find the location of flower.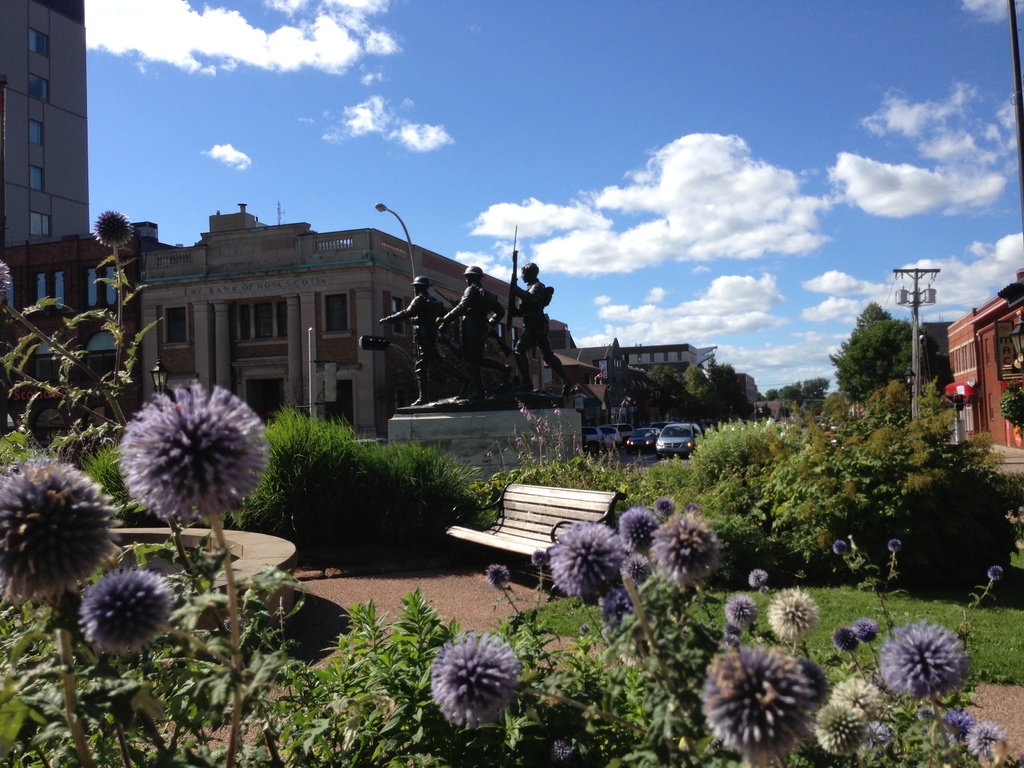
Location: region(762, 582, 824, 643).
